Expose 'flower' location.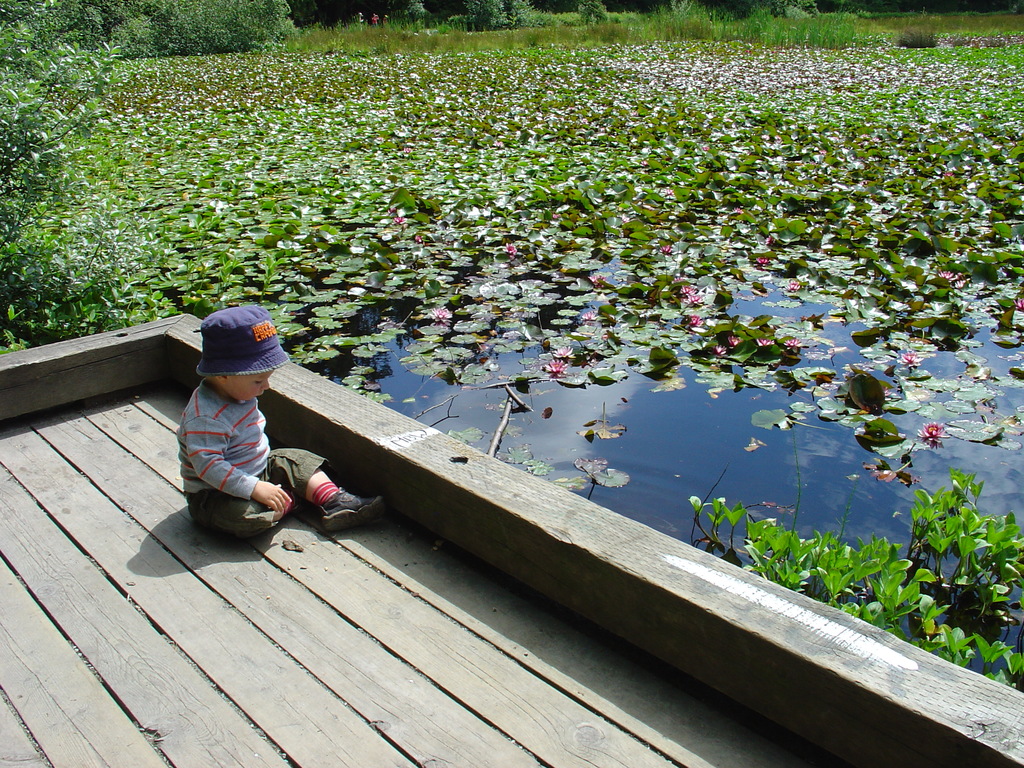
Exposed at rect(755, 340, 771, 348).
